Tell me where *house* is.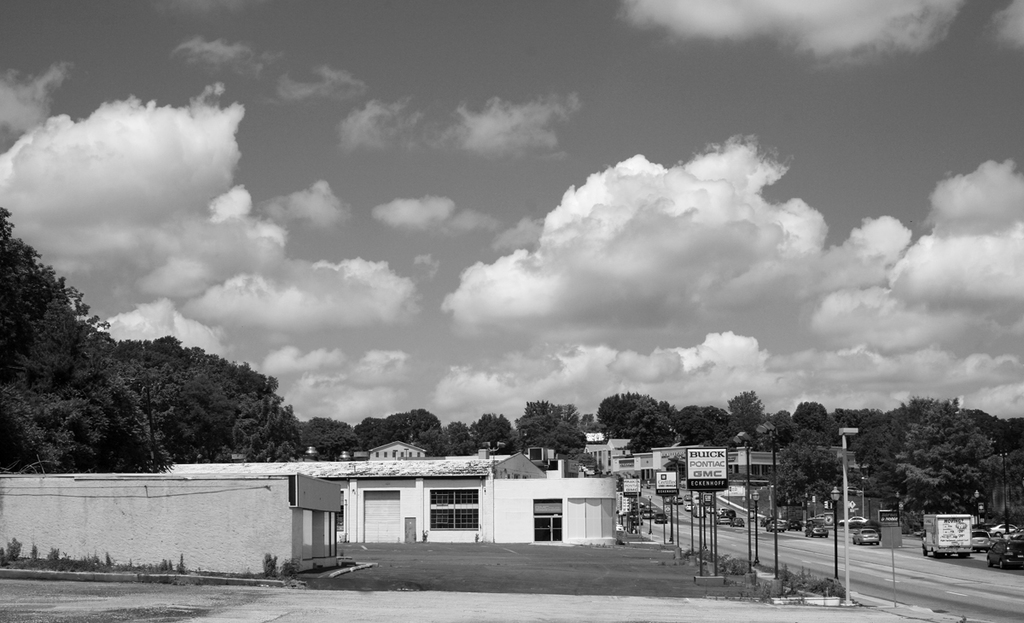
*house* is at (x1=295, y1=460, x2=627, y2=562).
